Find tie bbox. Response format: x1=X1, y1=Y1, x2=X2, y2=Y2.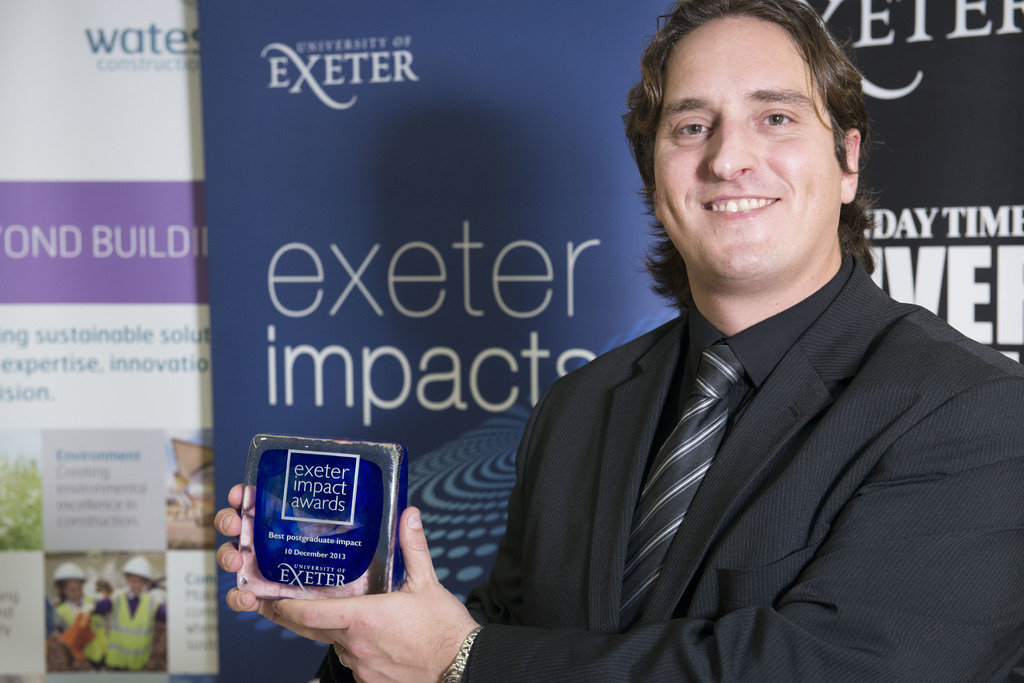
x1=620, y1=343, x2=735, y2=624.
